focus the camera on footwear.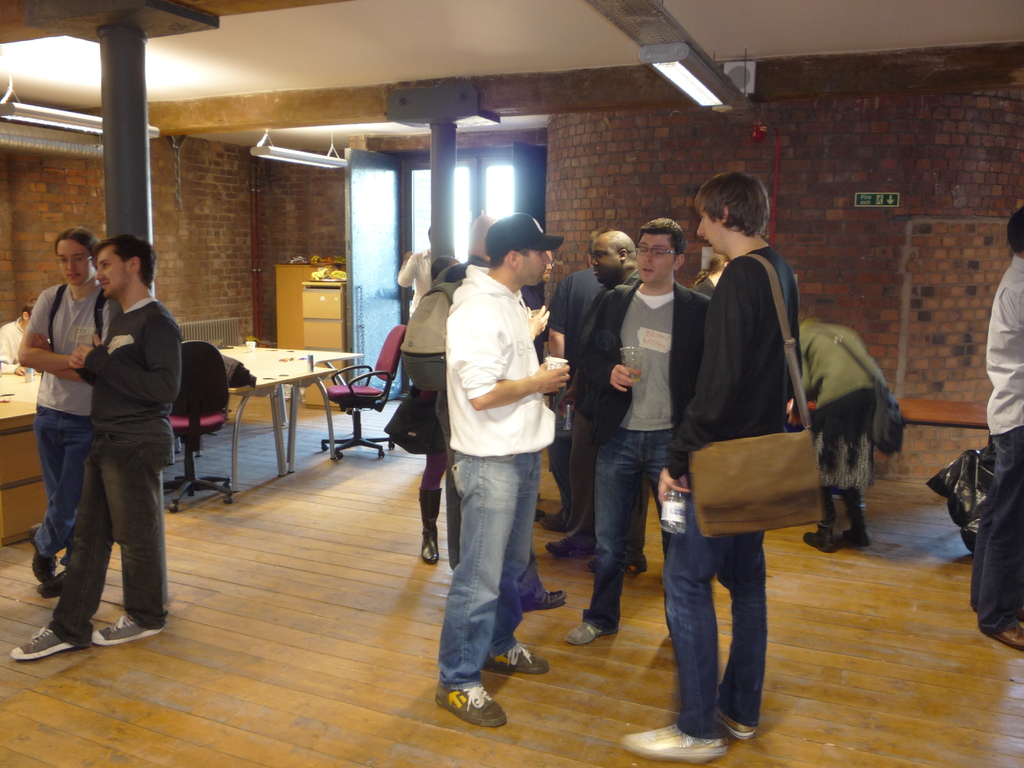
Focus region: [712,708,755,740].
